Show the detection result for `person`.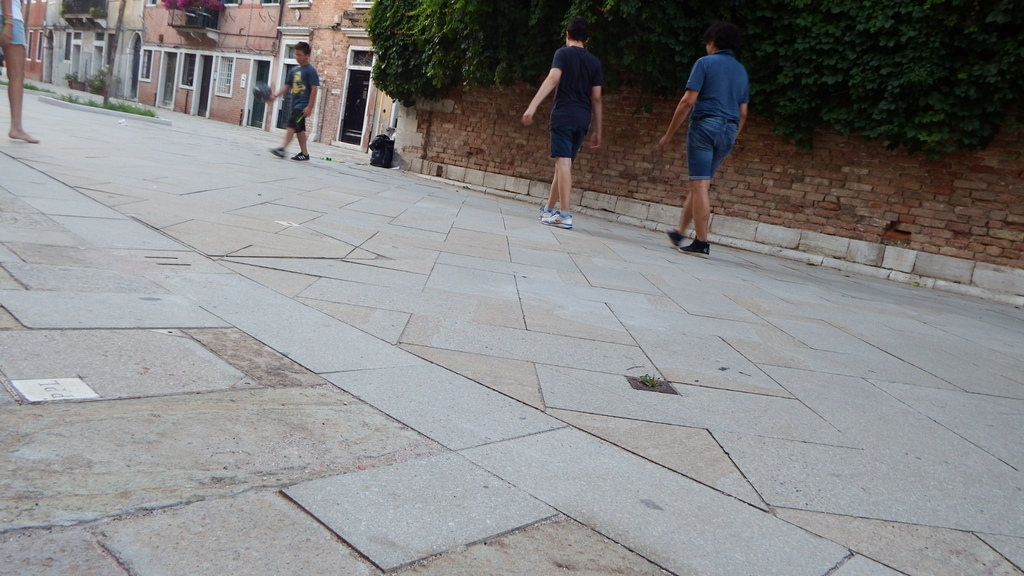
<region>653, 20, 755, 257</region>.
